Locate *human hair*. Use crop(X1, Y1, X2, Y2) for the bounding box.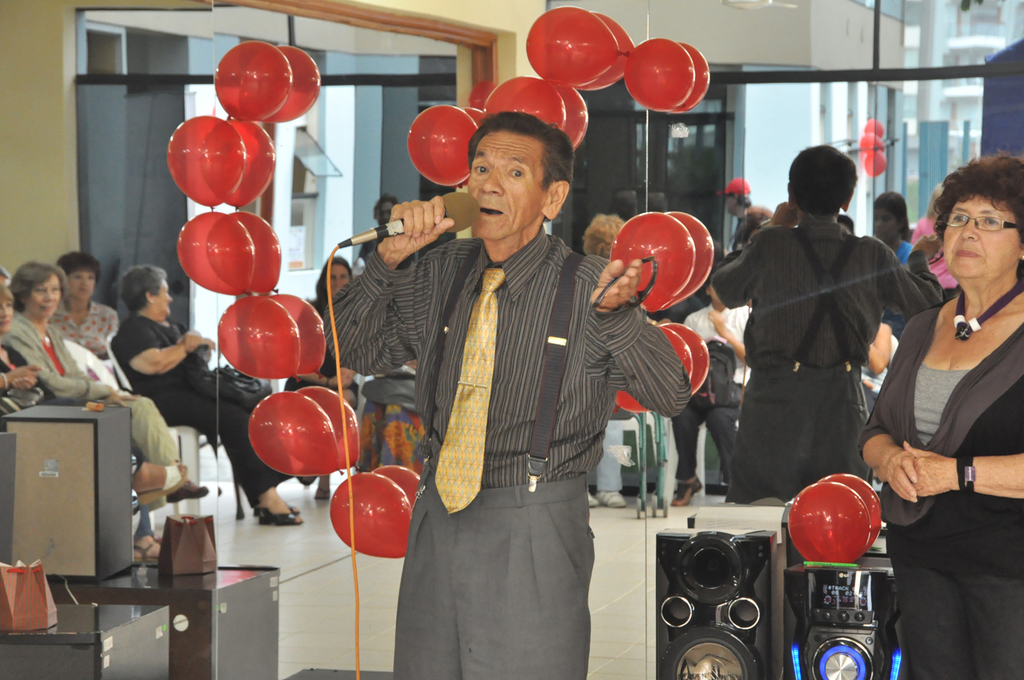
crop(375, 193, 397, 220).
